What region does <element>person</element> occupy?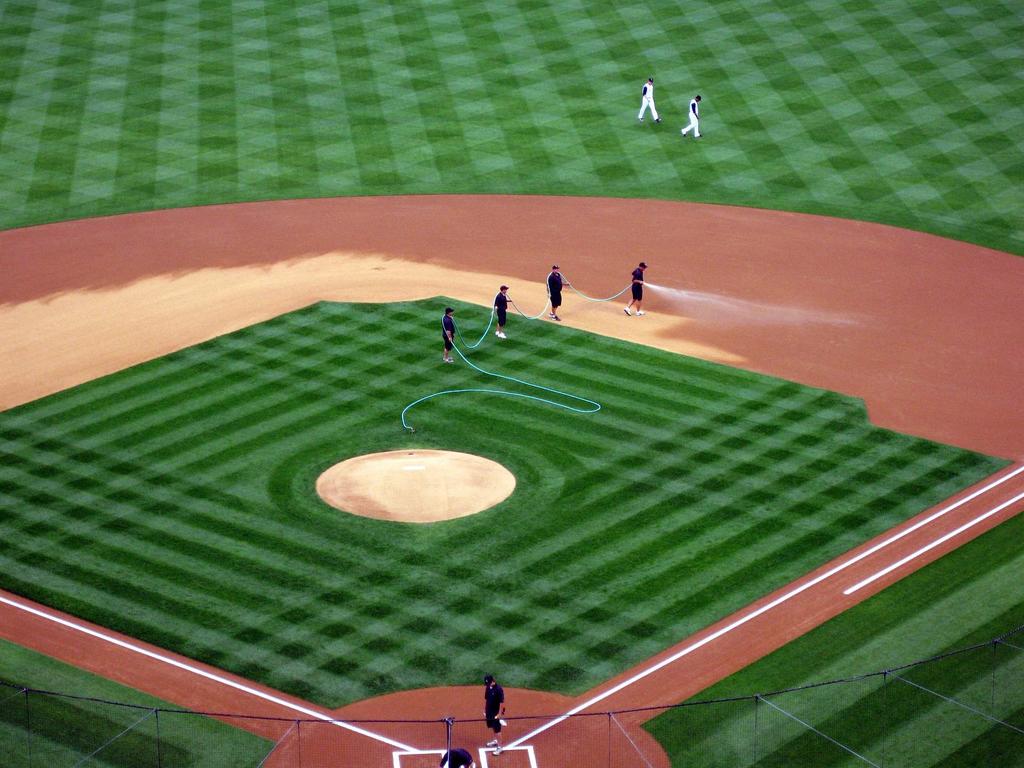
<box>442,744,473,767</box>.
